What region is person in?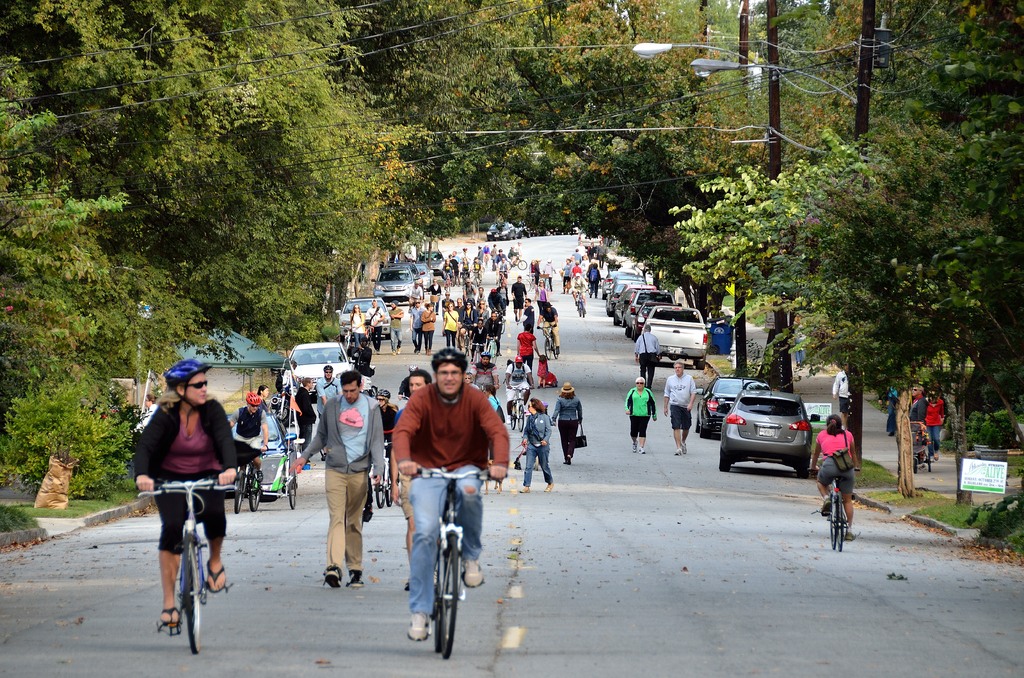
[474, 243, 485, 257].
